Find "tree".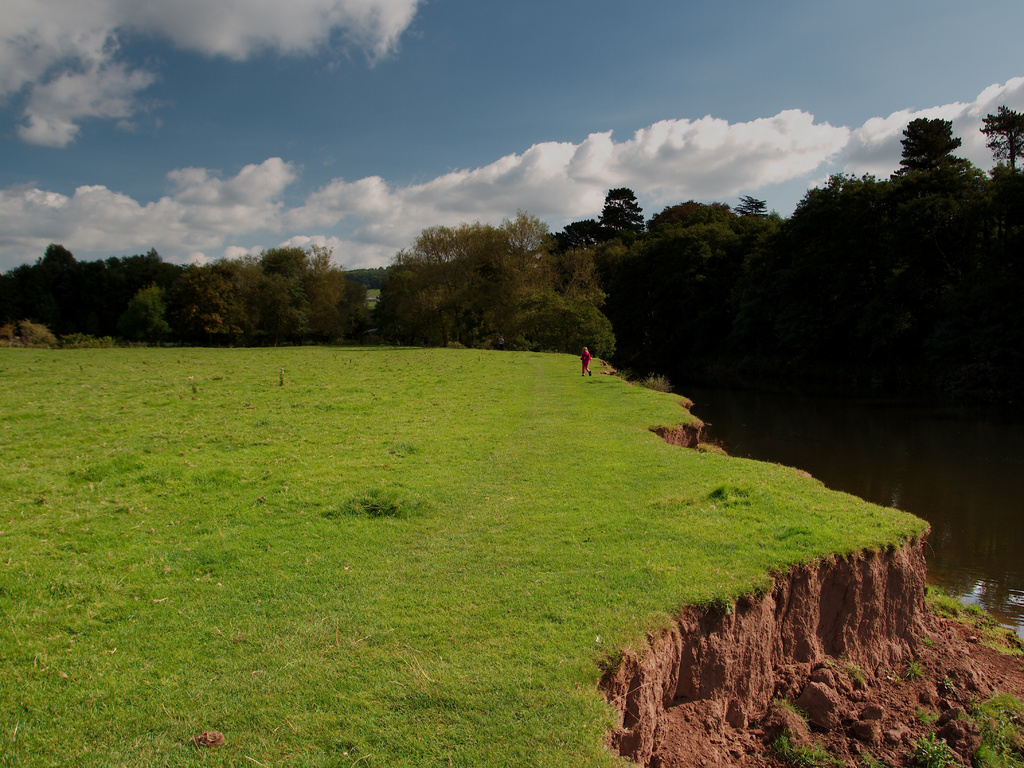
(x1=973, y1=101, x2=1023, y2=188).
